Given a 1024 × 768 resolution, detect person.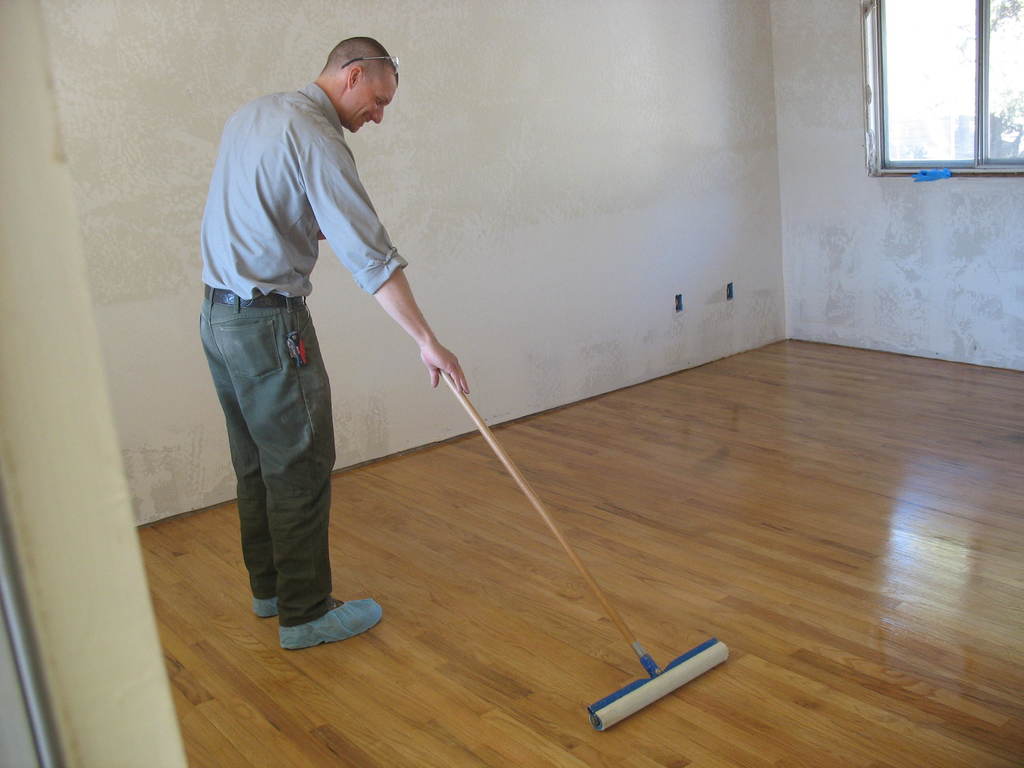
195,23,482,652.
